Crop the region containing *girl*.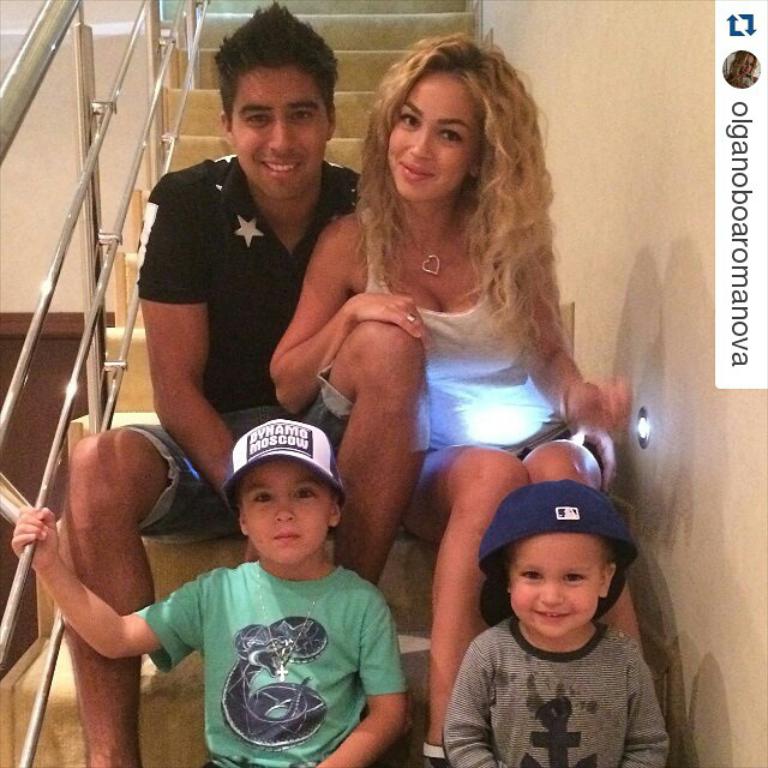
Crop region: [x1=268, y1=30, x2=632, y2=767].
